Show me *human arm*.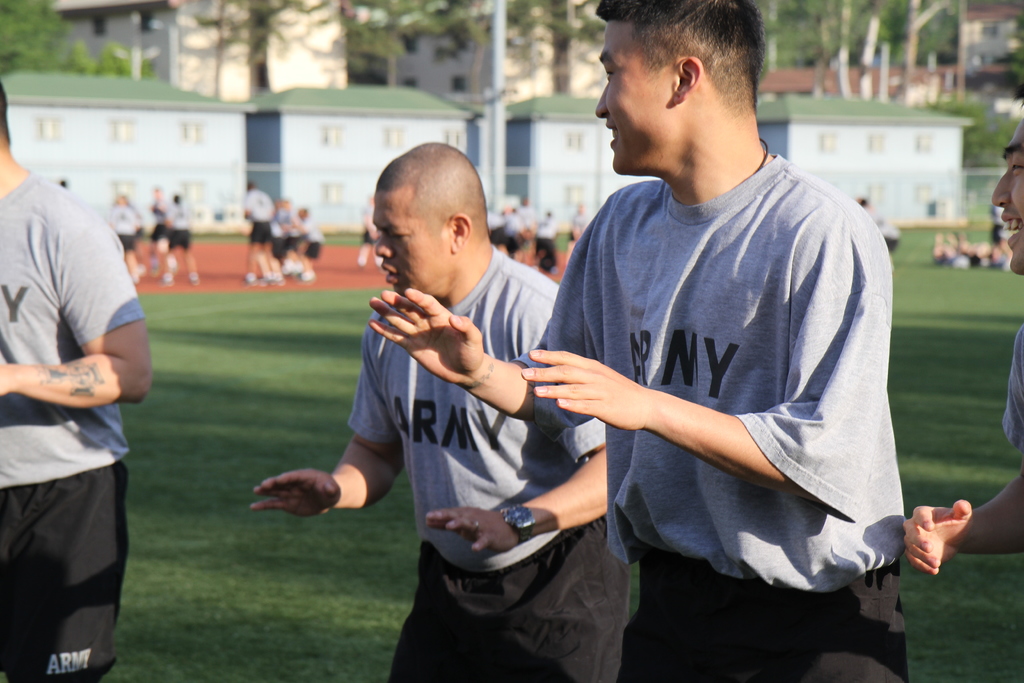
*human arm* is here: x1=370, y1=215, x2=590, y2=425.
